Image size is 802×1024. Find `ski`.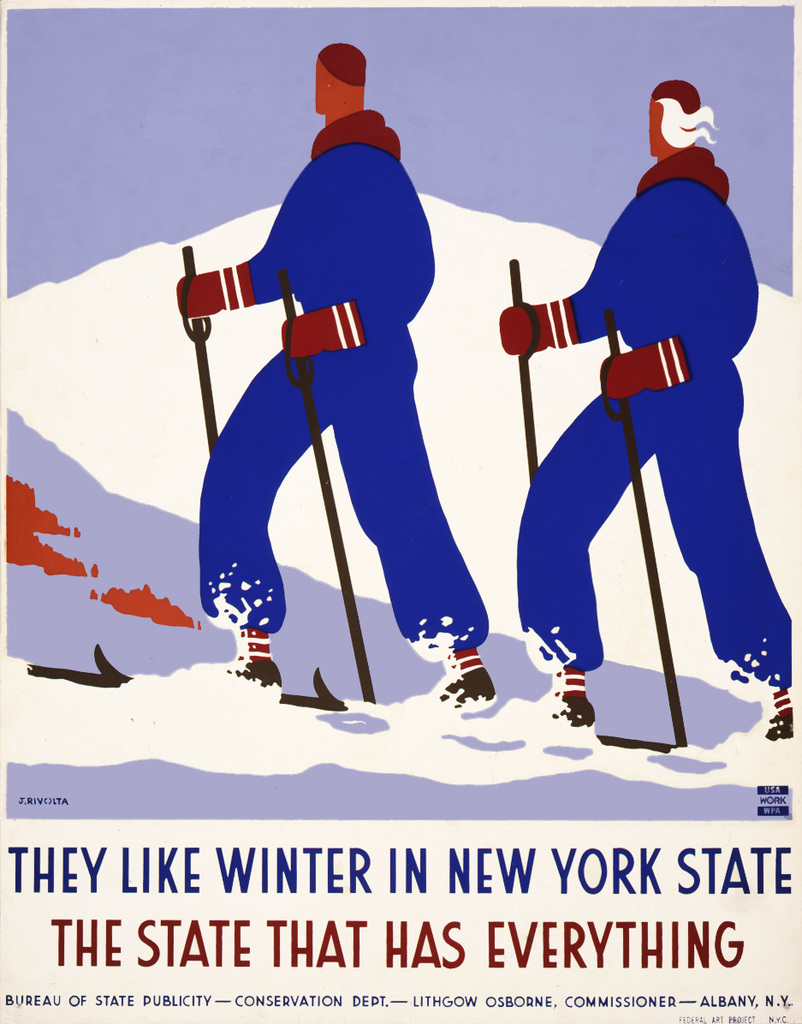
592/734/677/759.
